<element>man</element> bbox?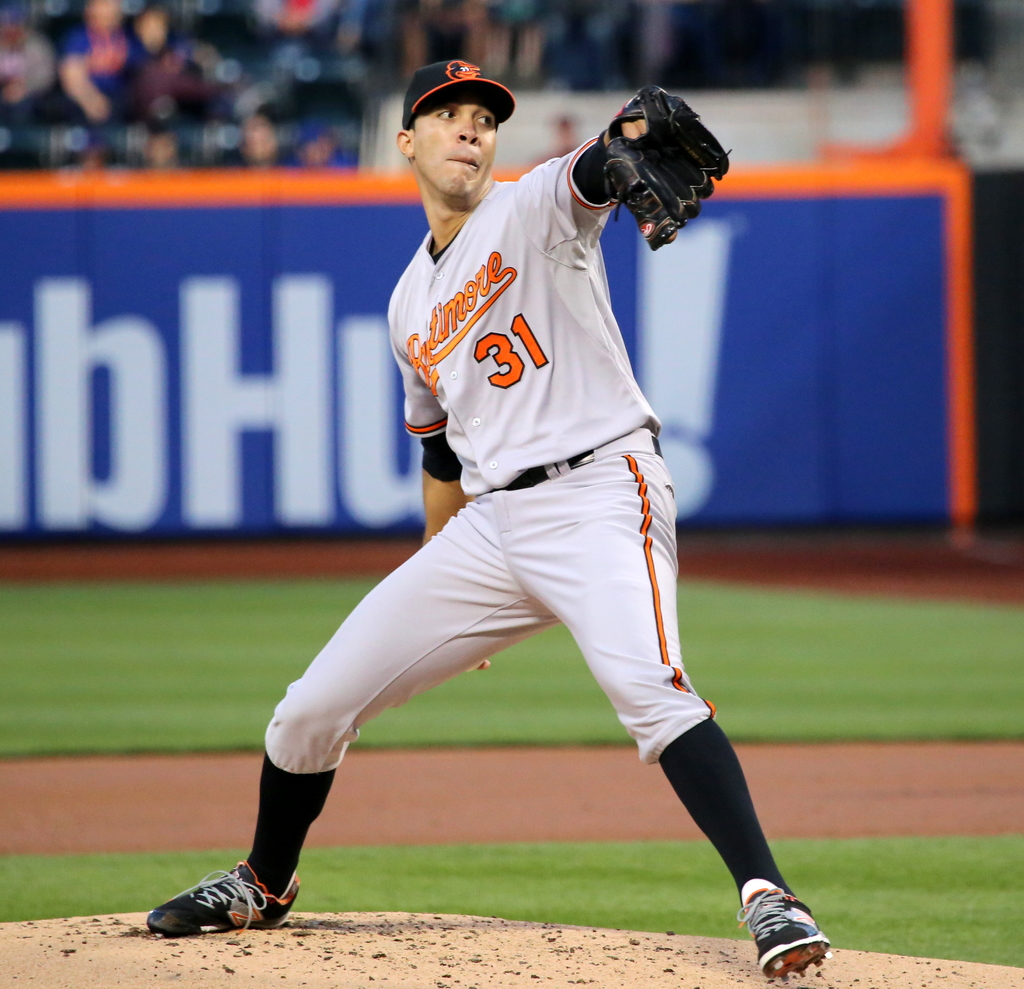
{"left": 125, "top": 59, "right": 856, "bottom": 985}
